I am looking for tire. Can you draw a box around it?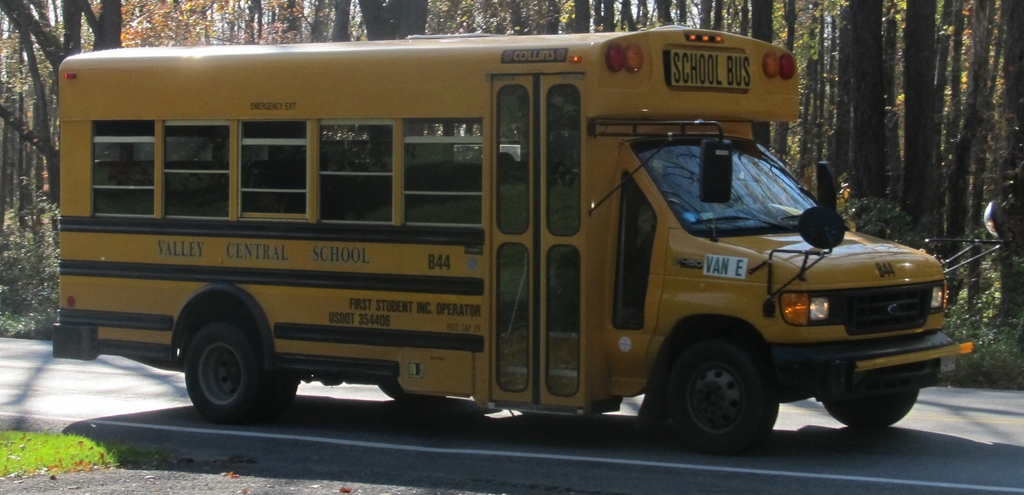
Sure, the bounding box is (258, 328, 296, 418).
